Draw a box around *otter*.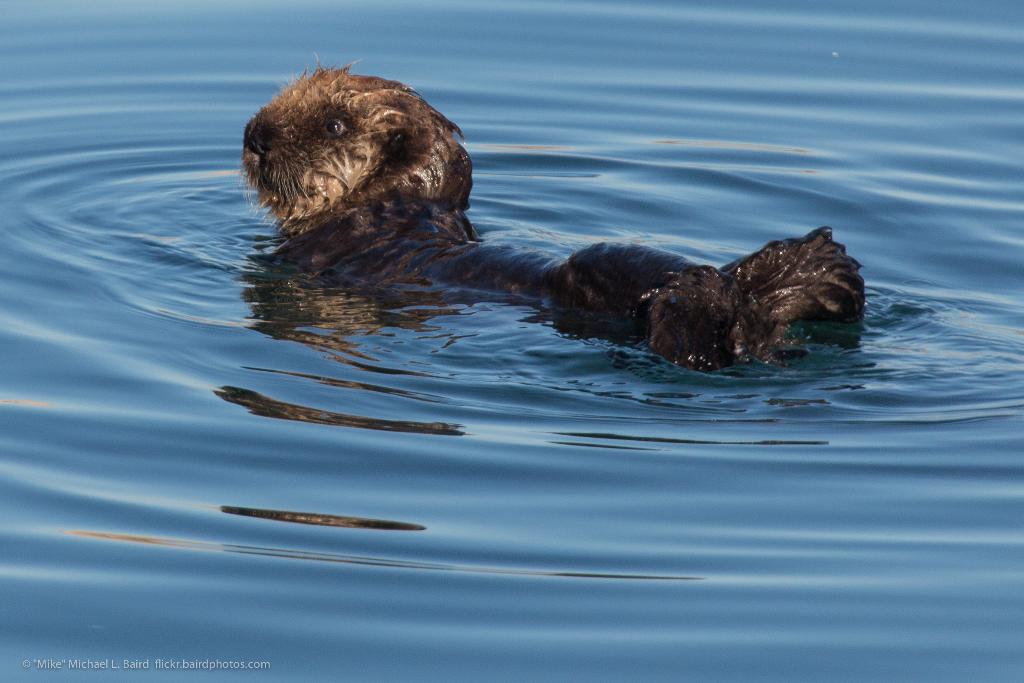
[330, 75, 844, 381].
